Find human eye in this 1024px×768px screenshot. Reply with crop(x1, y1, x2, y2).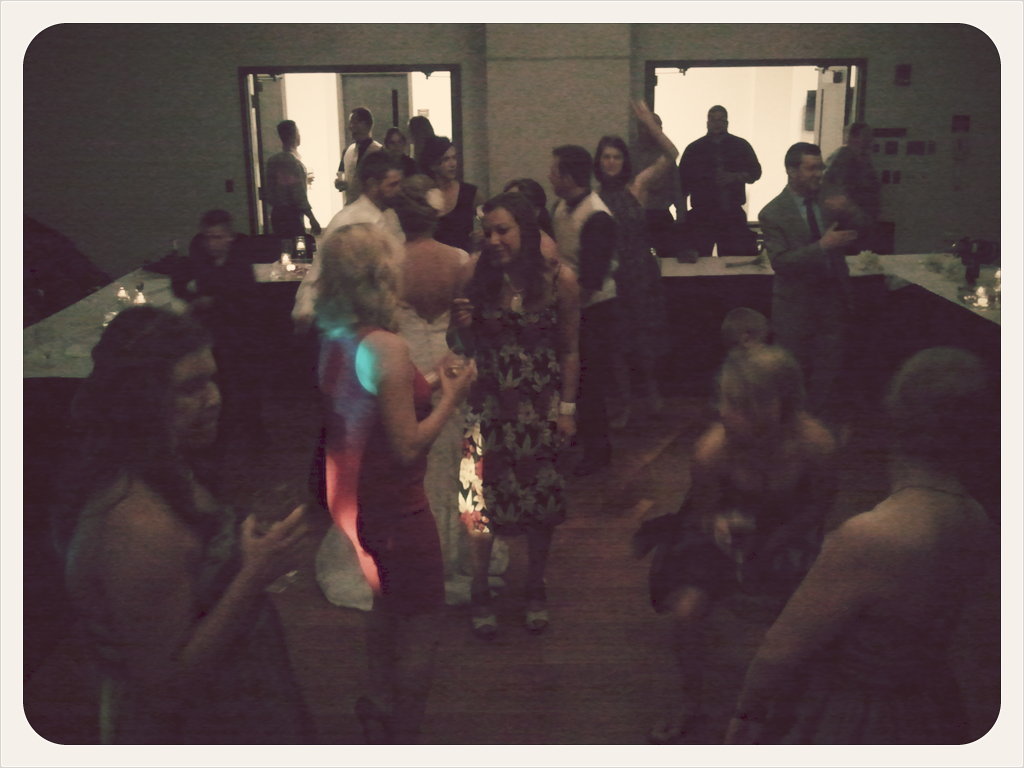
crop(176, 383, 205, 405).
